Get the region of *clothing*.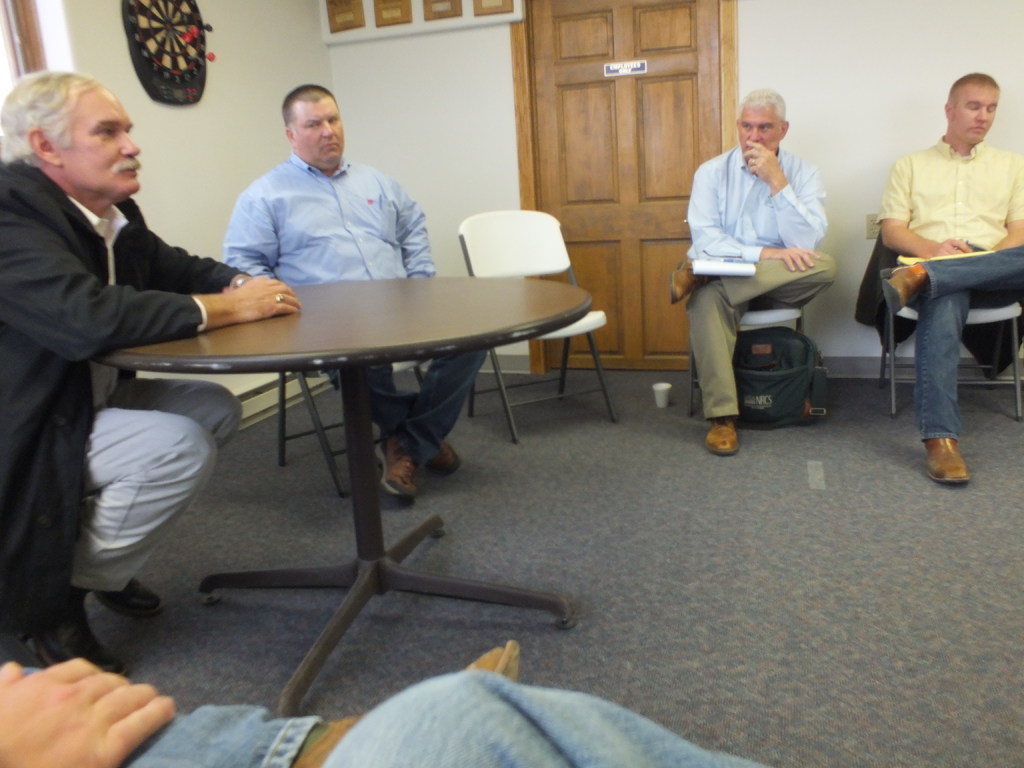
left=873, top=129, right=1023, bottom=439.
